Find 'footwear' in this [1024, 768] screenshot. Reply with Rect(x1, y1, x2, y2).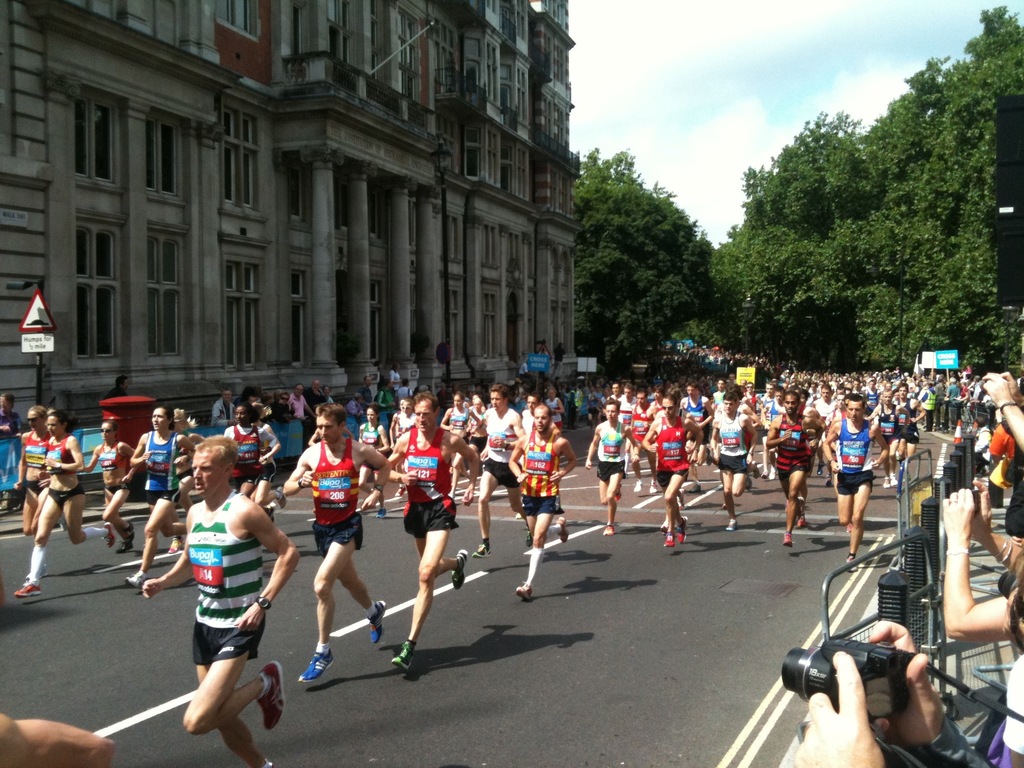
Rect(280, 488, 283, 507).
